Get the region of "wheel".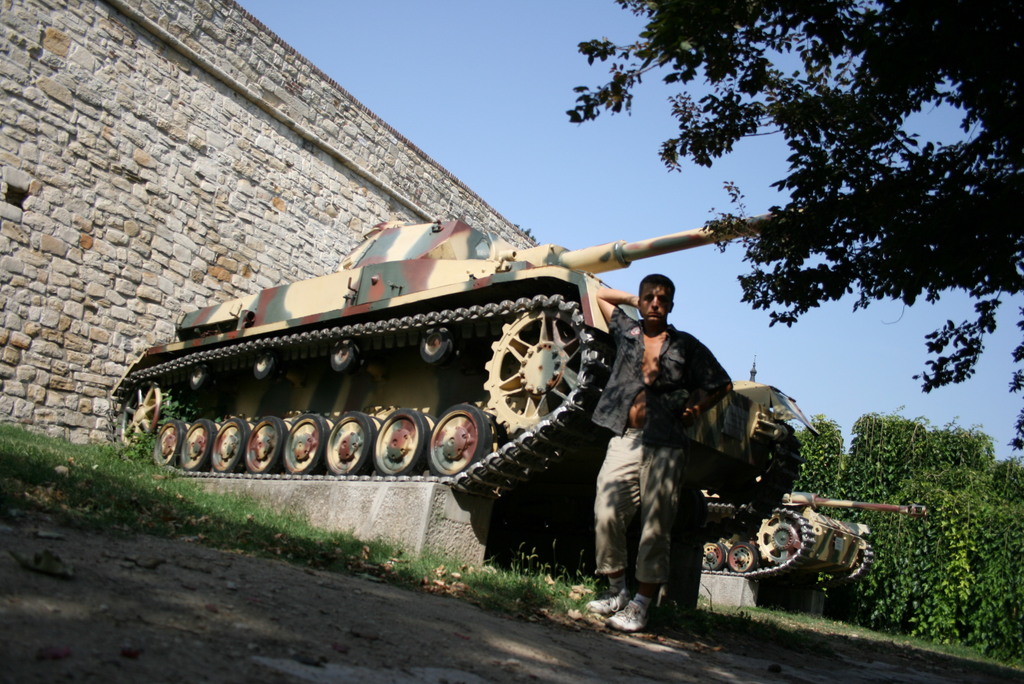
bbox(701, 542, 722, 570).
